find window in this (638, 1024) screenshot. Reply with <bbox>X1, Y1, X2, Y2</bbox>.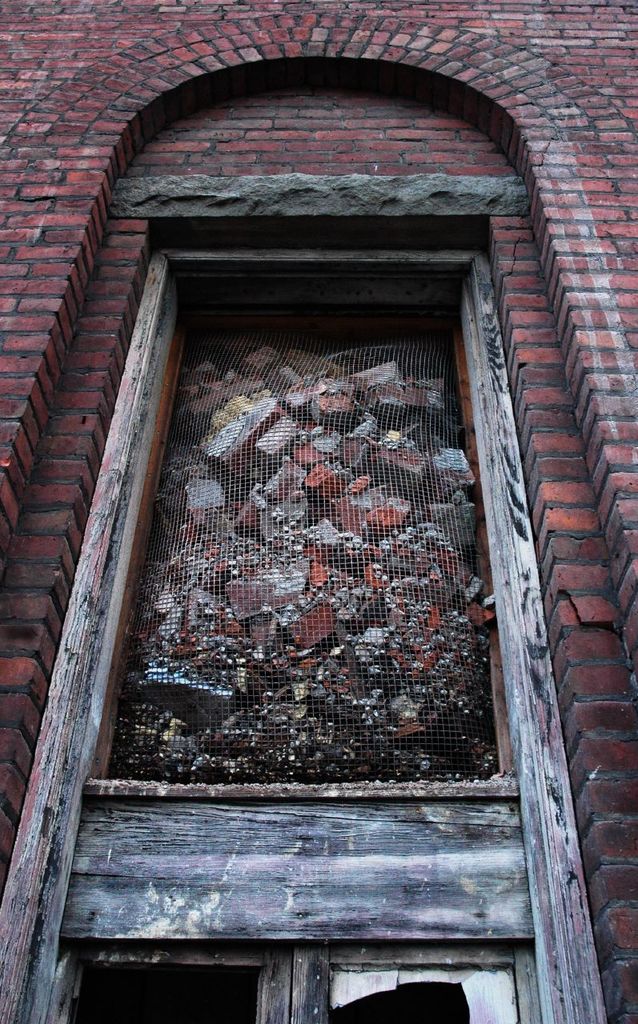
<bbox>72, 127, 554, 869</bbox>.
